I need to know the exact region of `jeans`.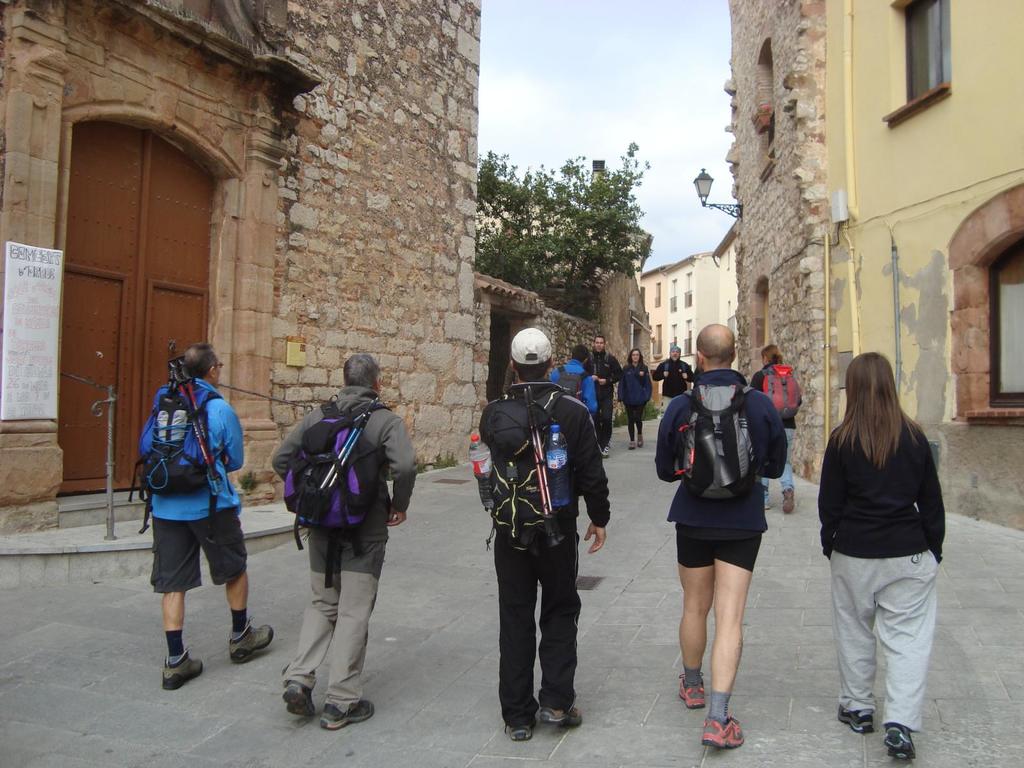
Region: [760,430,794,504].
